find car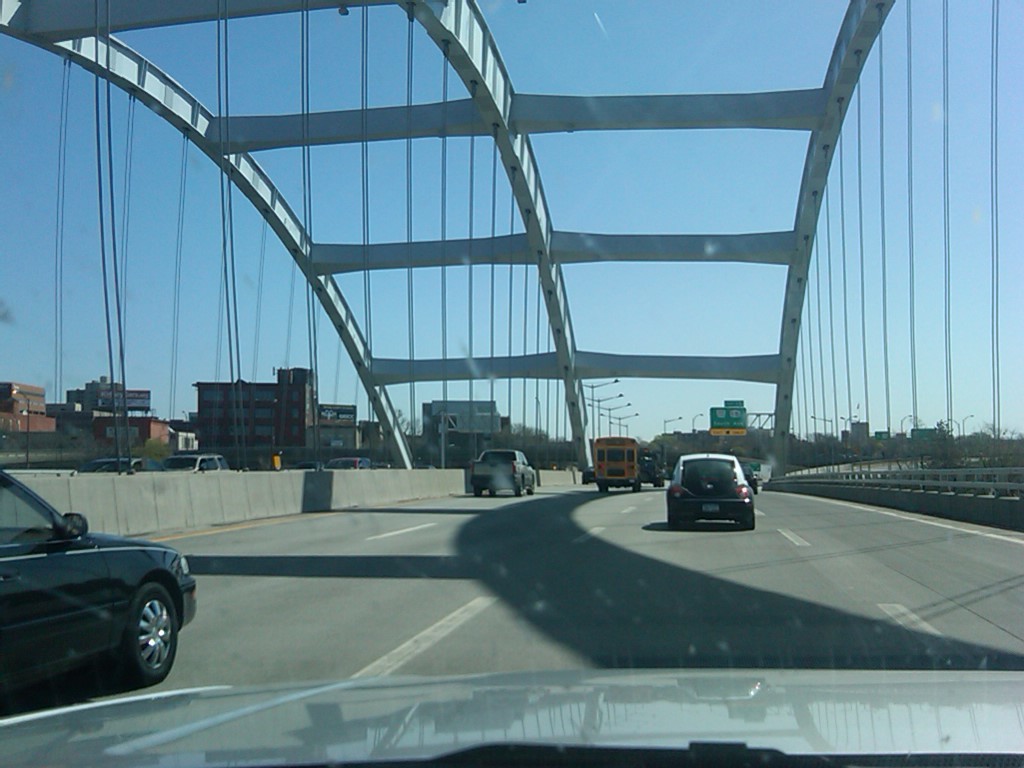
rect(0, 480, 191, 713)
